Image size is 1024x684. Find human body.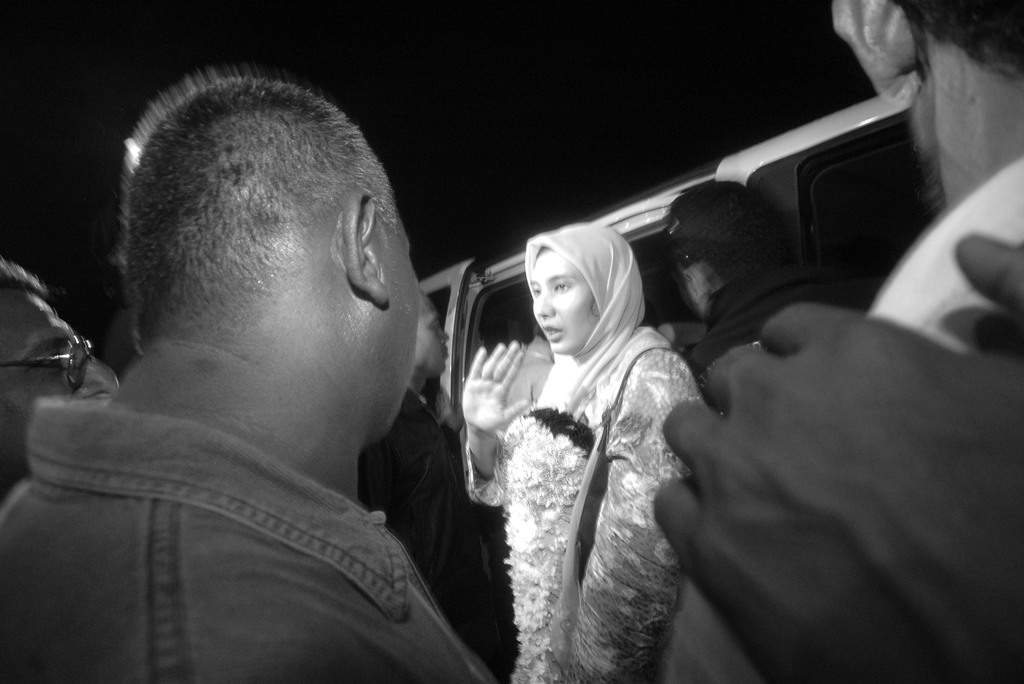
l=684, t=263, r=891, b=419.
